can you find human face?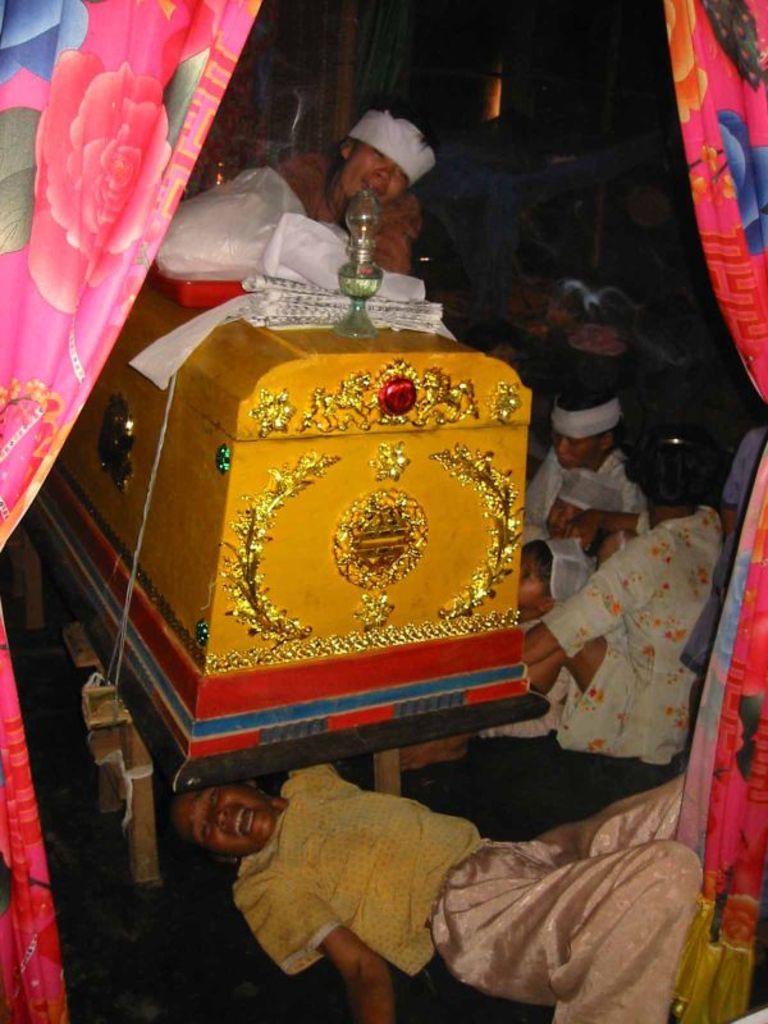
Yes, bounding box: (left=178, top=781, right=274, bottom=851).
